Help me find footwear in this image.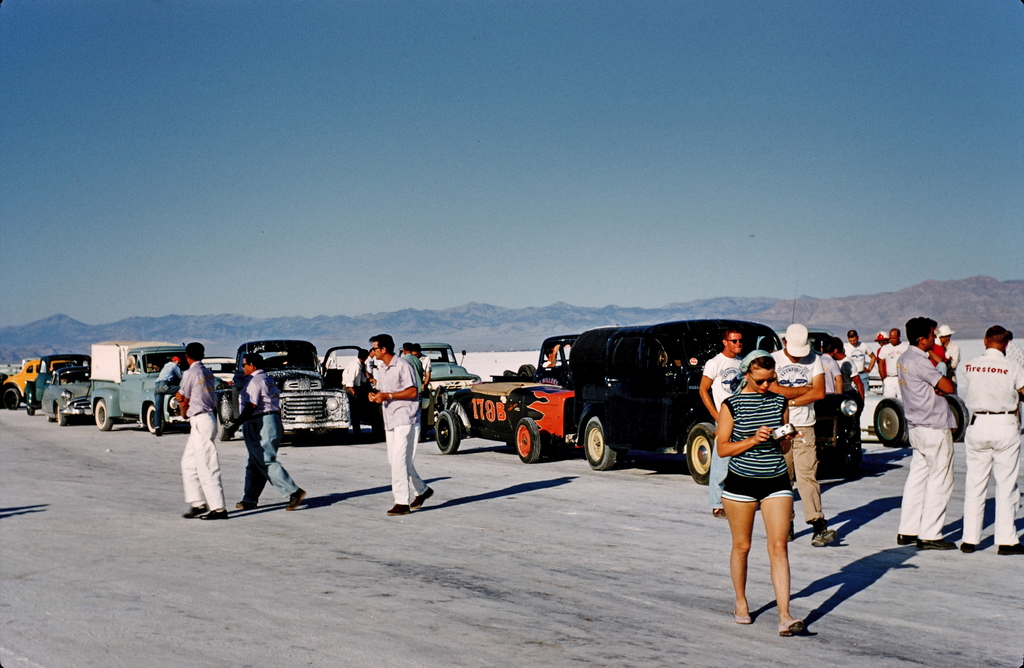
Found it: <bbox>387, 505, 412, 518</bbox>.
